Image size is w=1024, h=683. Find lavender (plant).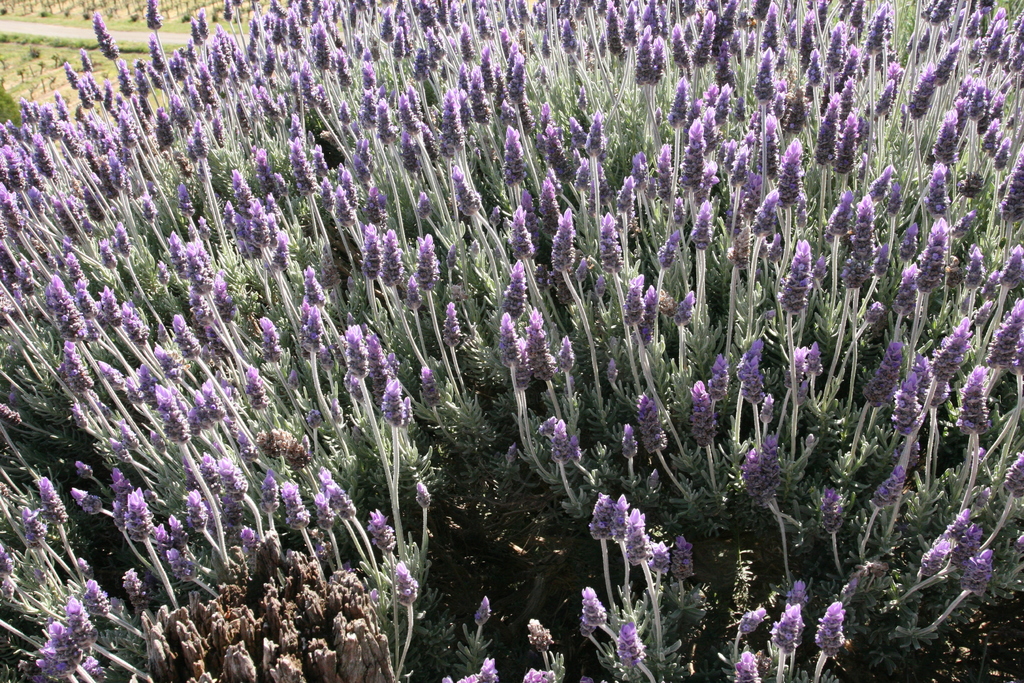
[x1=682, y1=372, x2=721, y2=474].
